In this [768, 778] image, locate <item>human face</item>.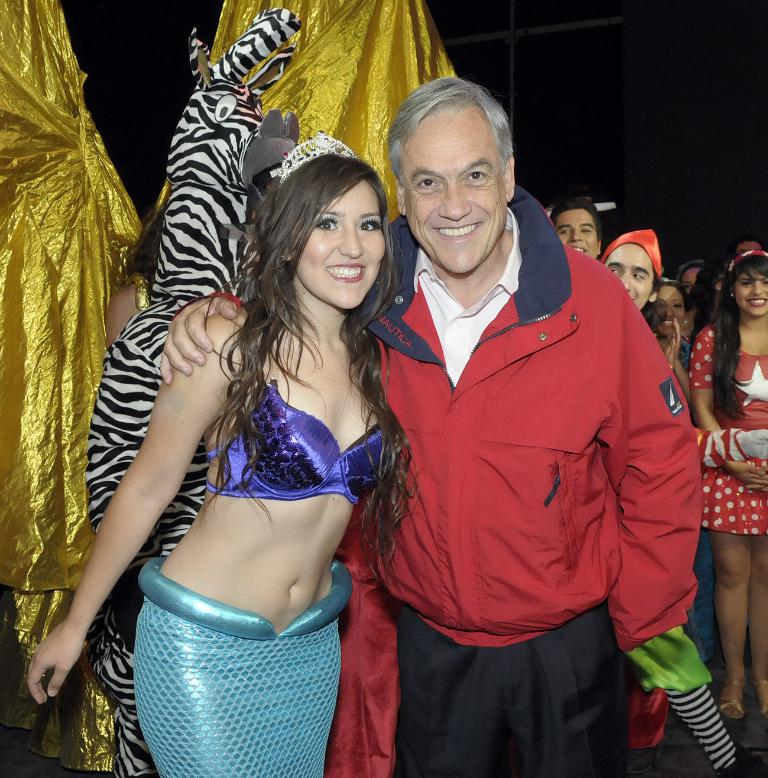
Bounding box: bbox=(402, 115, 509, 272).
